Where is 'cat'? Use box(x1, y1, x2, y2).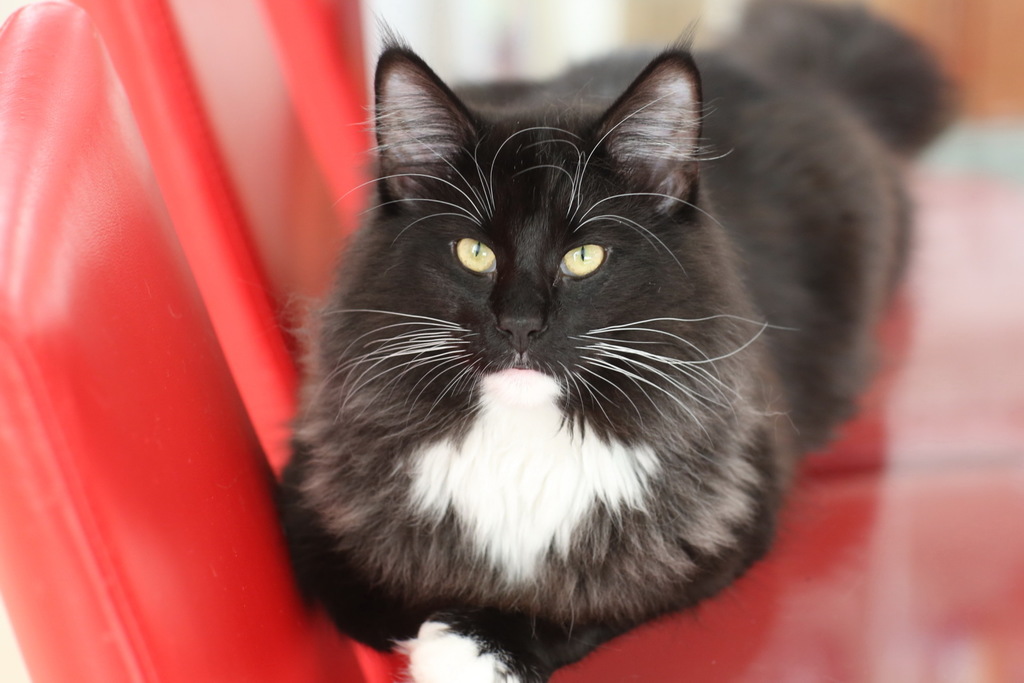
box(273, 10, 917, 682).
